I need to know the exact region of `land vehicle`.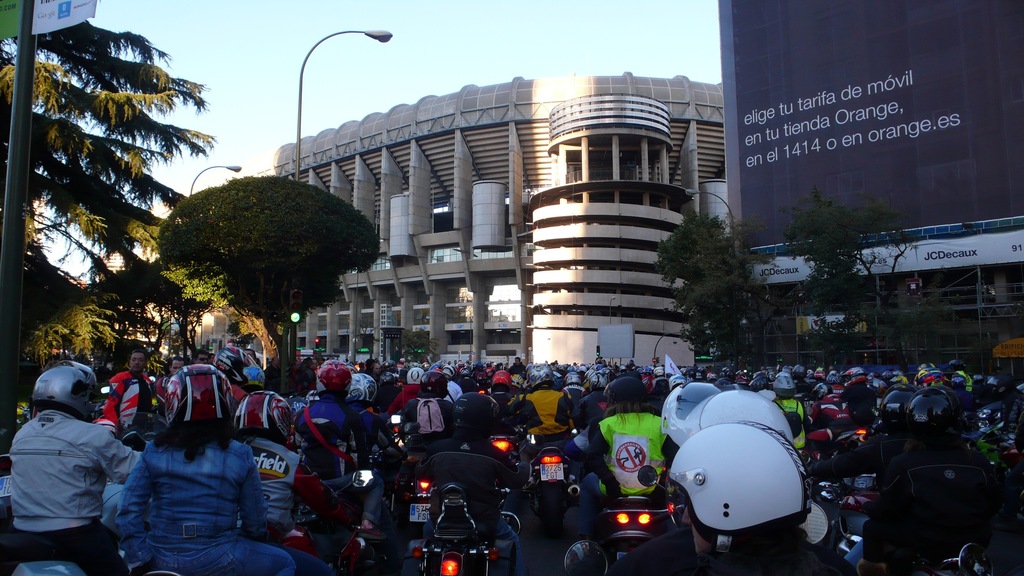
Region: left=535, top=448, right=576, bottom=543.
